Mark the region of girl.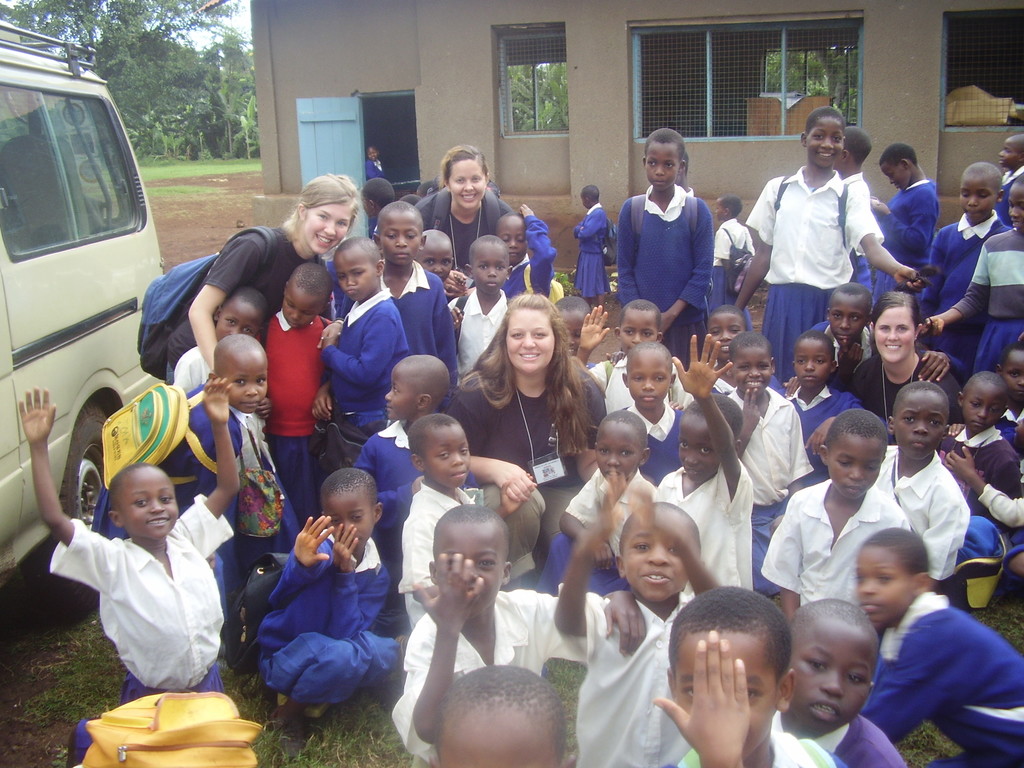
Region: {"left": 422, "top": 147, "right": 517, "bottom": 268}.
